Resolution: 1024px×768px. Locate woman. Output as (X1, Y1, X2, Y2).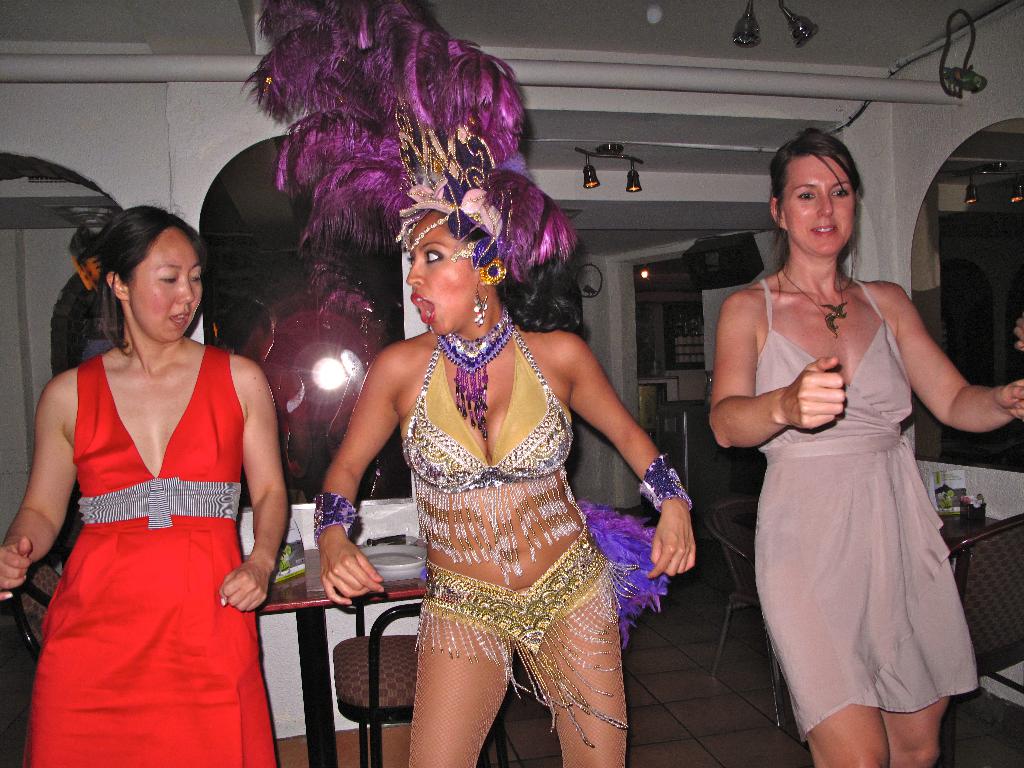
(0, 204, 292, 767).
